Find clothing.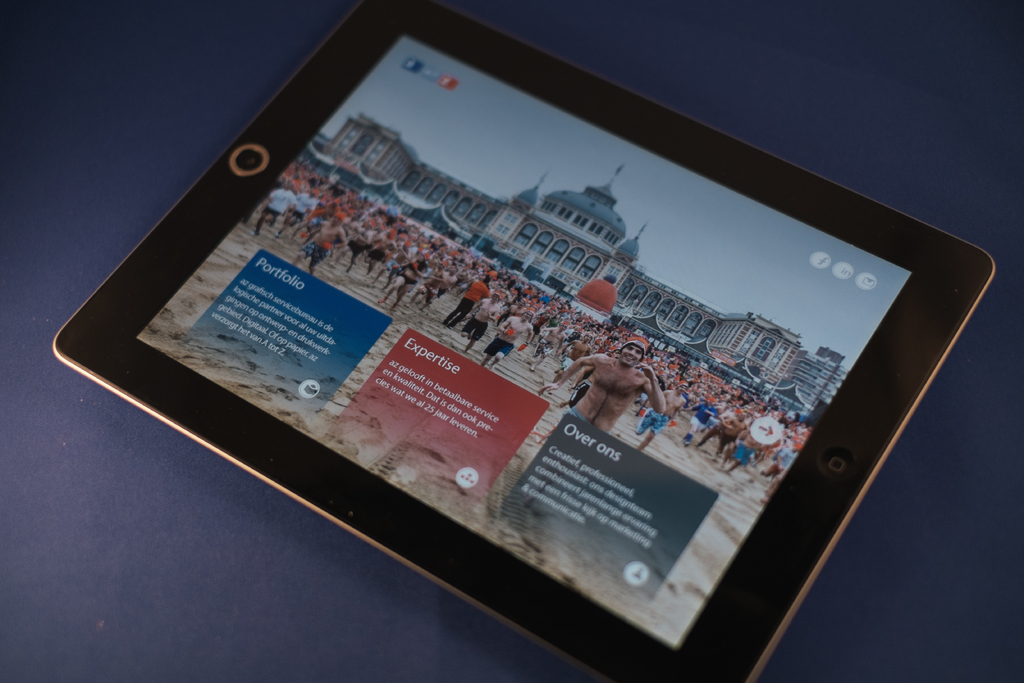
locate(469, 331, 524, 366).
